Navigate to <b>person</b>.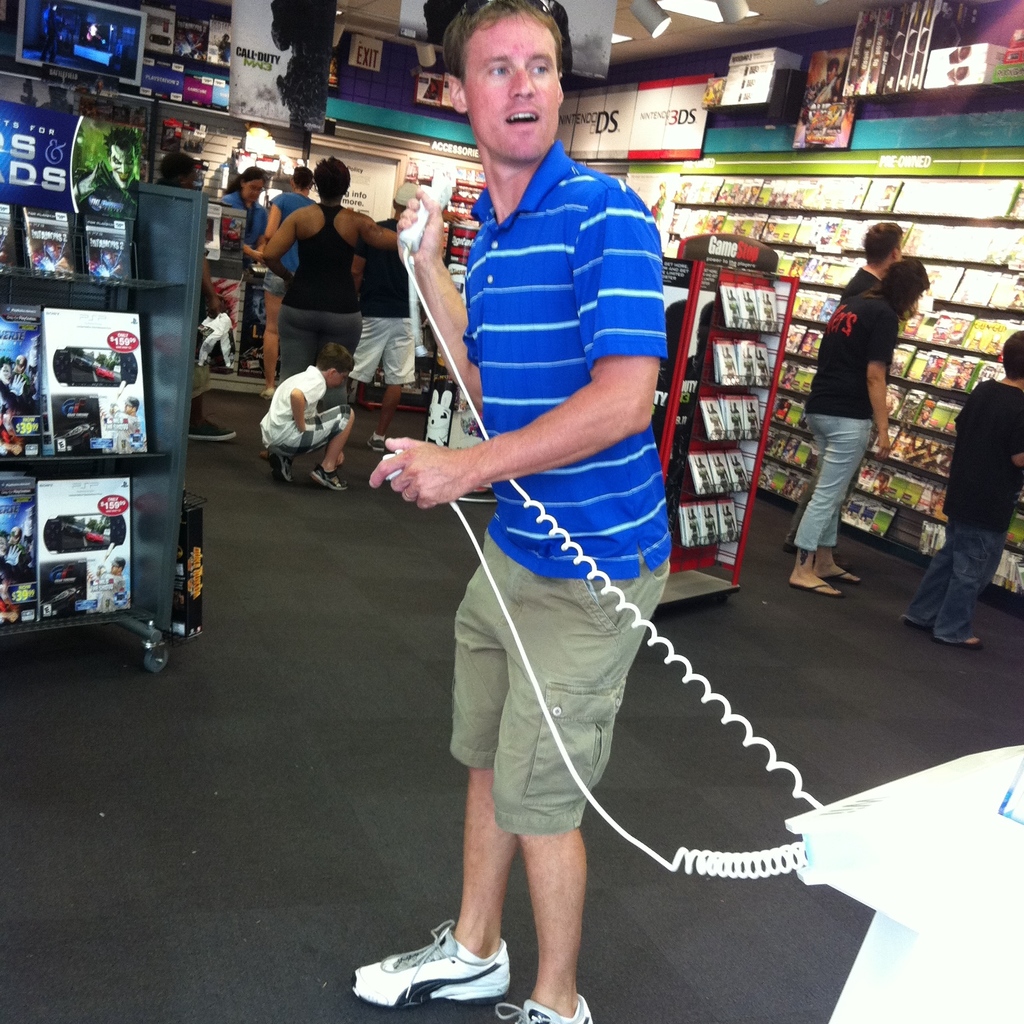
Navigation target: box(838, 228, 900, 305).
